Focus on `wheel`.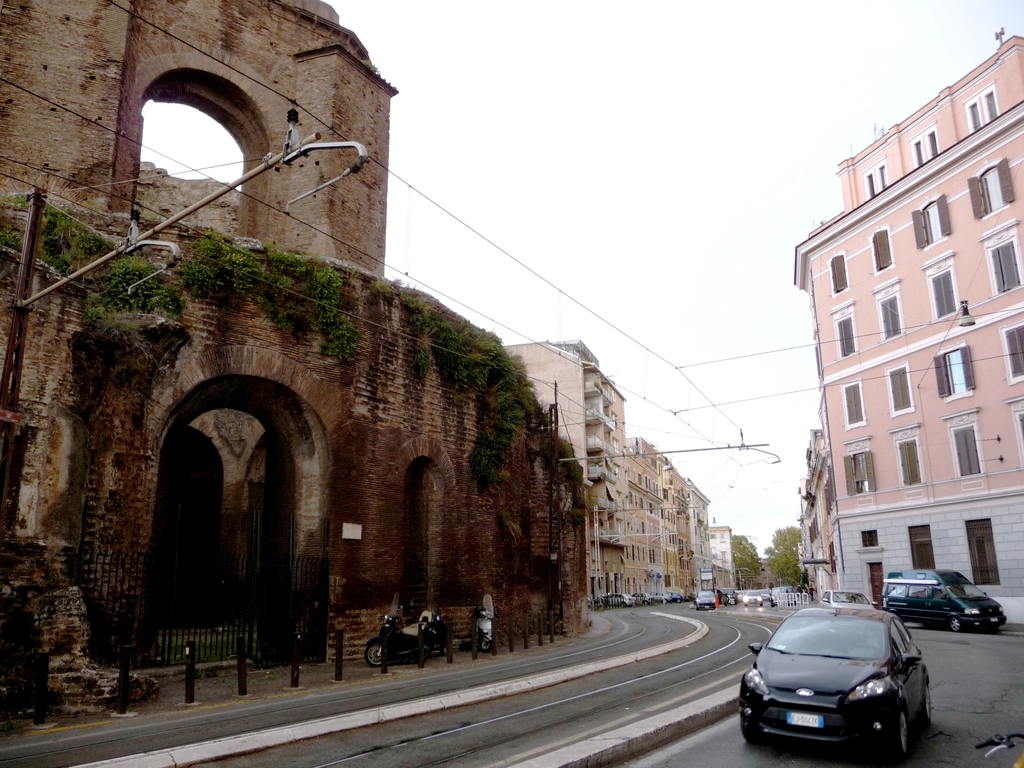
Focused at crop(622, 601, 627, 605).
